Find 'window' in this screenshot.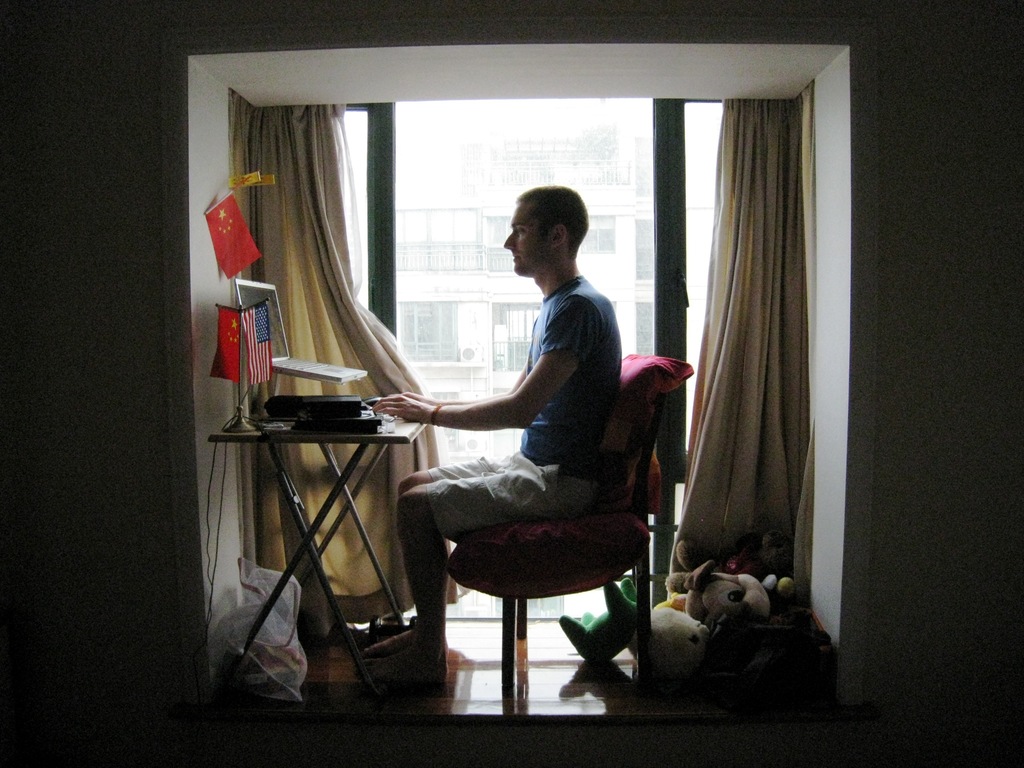
The bounding box for 'window' is [x1=392, y1=207, x2=477, y2=268].
